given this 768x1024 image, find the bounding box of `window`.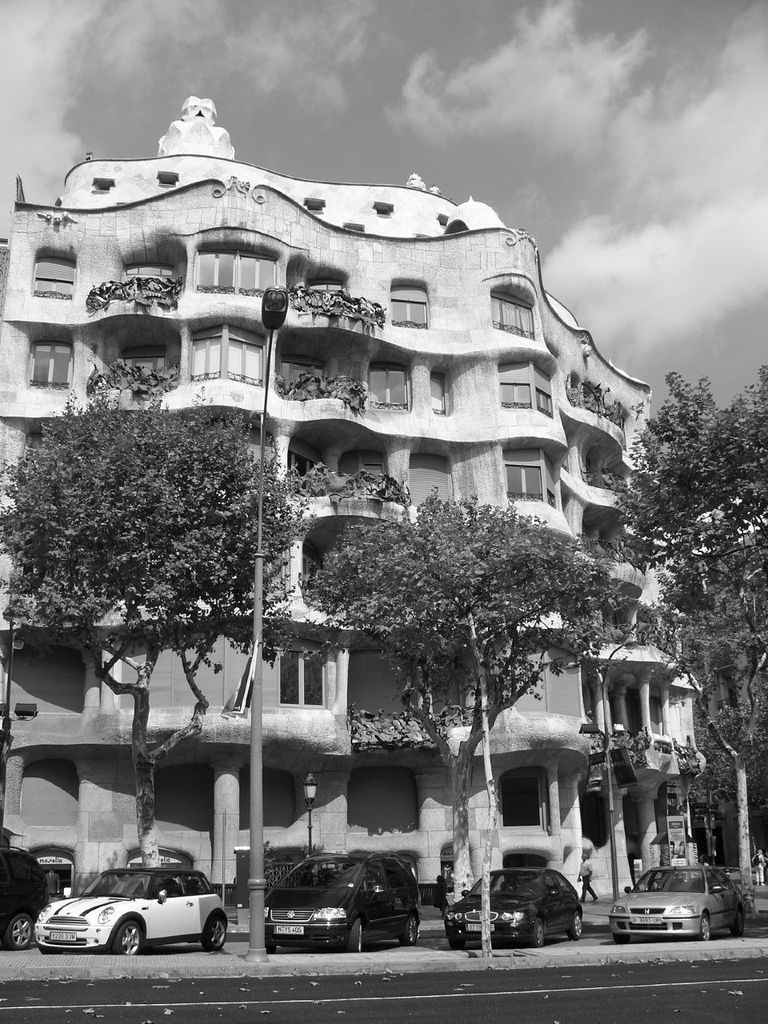
detection(366, 367, 405, 413).
